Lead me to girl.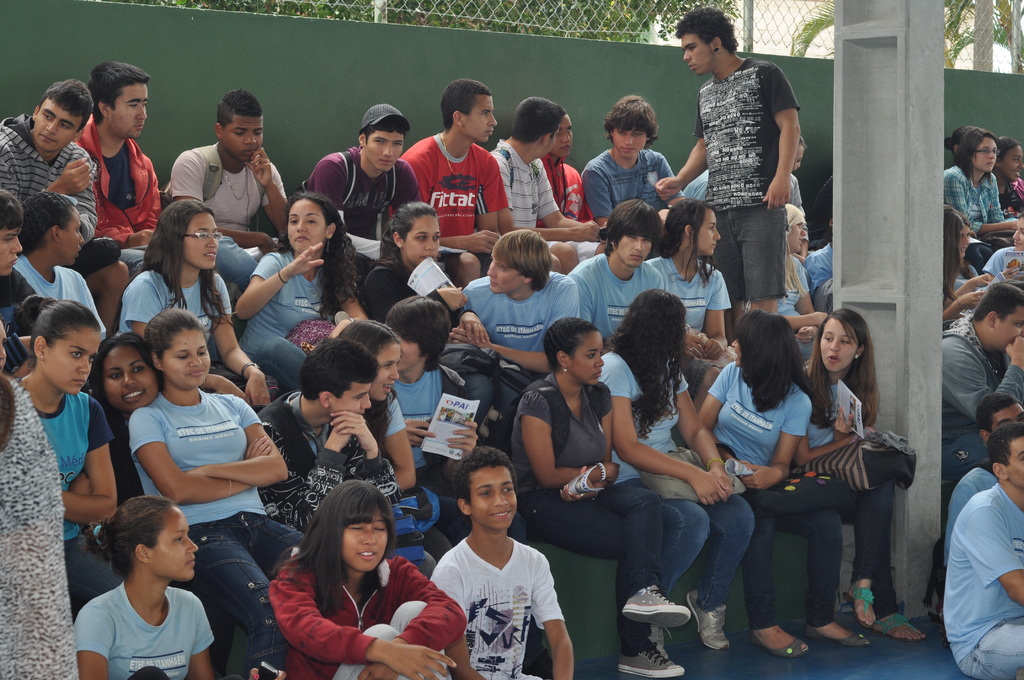
Lead to pyautogui.locateOnScreen(511, 320, 693, 679).
